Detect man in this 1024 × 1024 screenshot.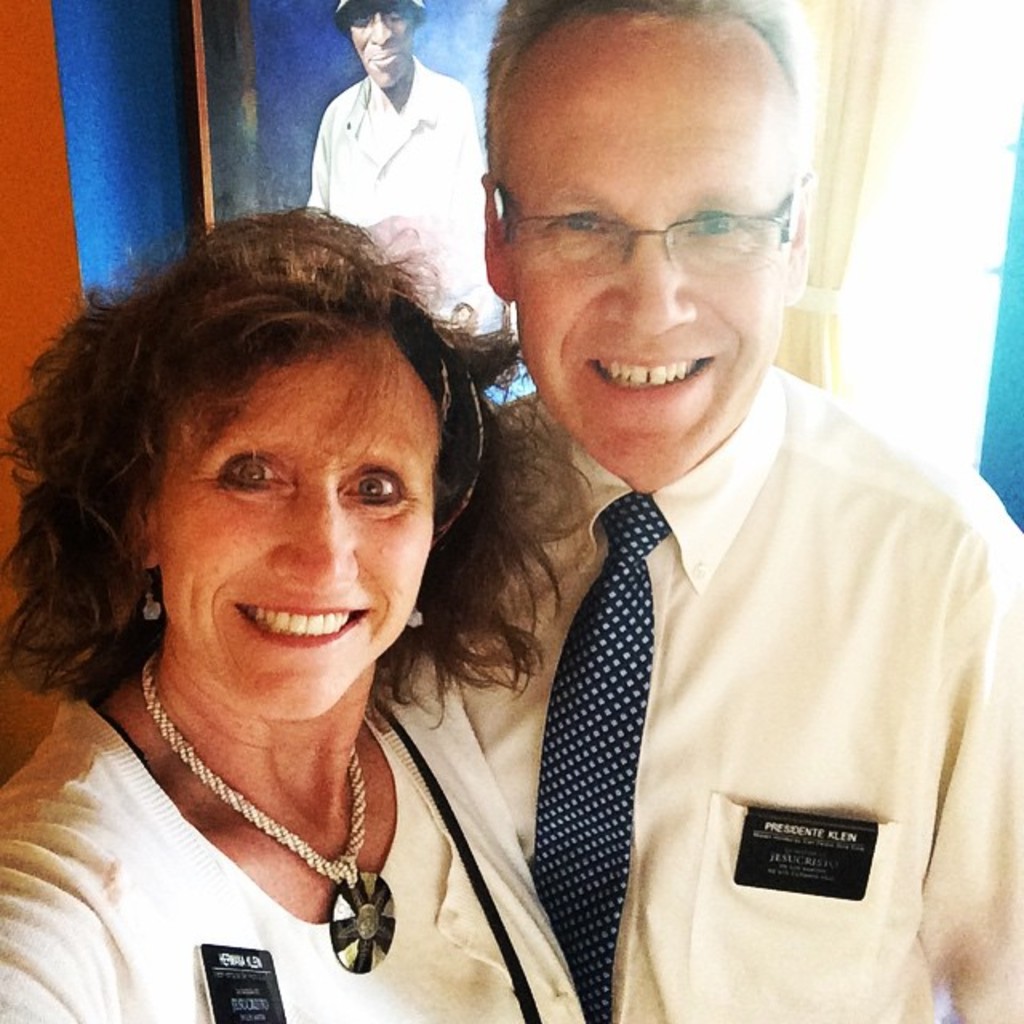
Detection: rect(298, 0, 499, 363).
